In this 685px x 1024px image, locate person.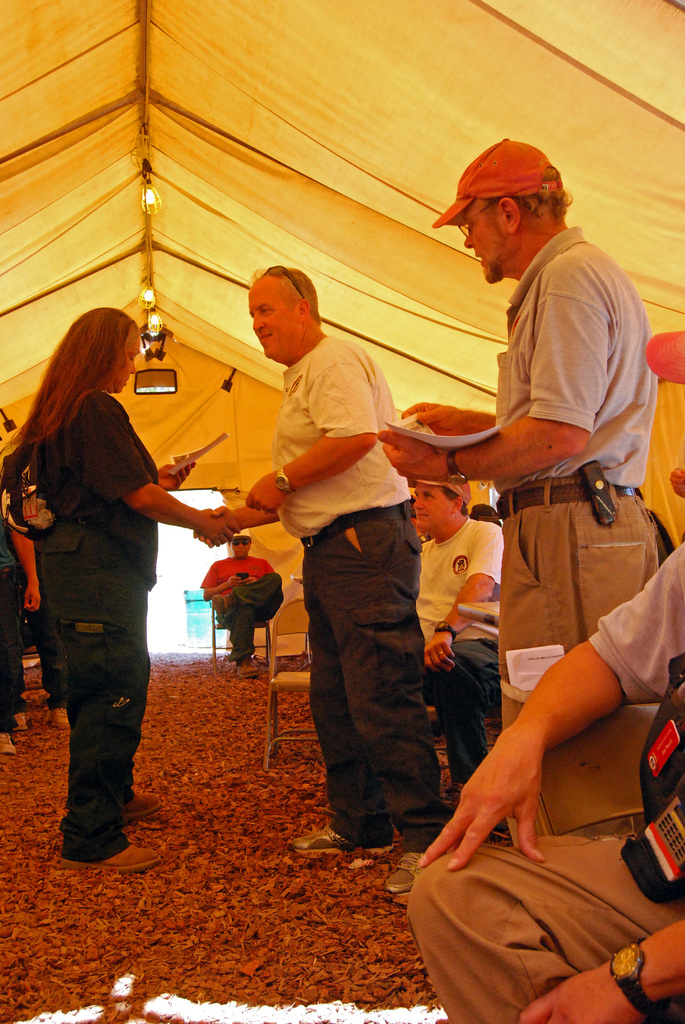
Bounding box: 196/517/294/664.
